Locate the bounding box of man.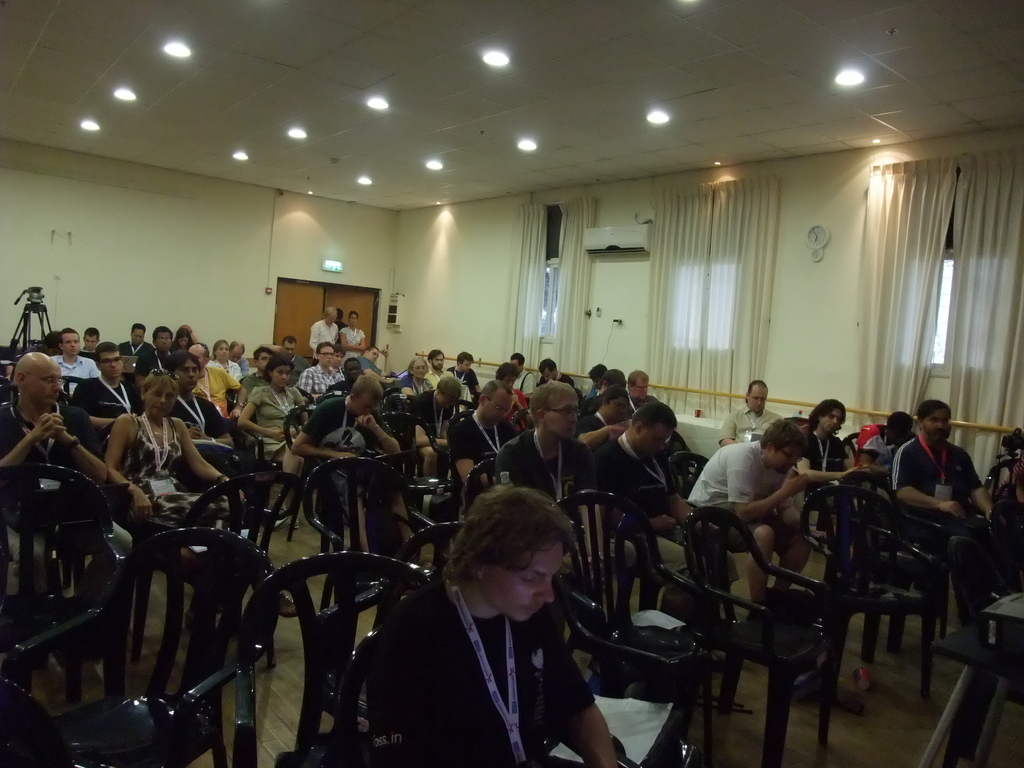
Bounding box: 414, 372, 463, 479.
